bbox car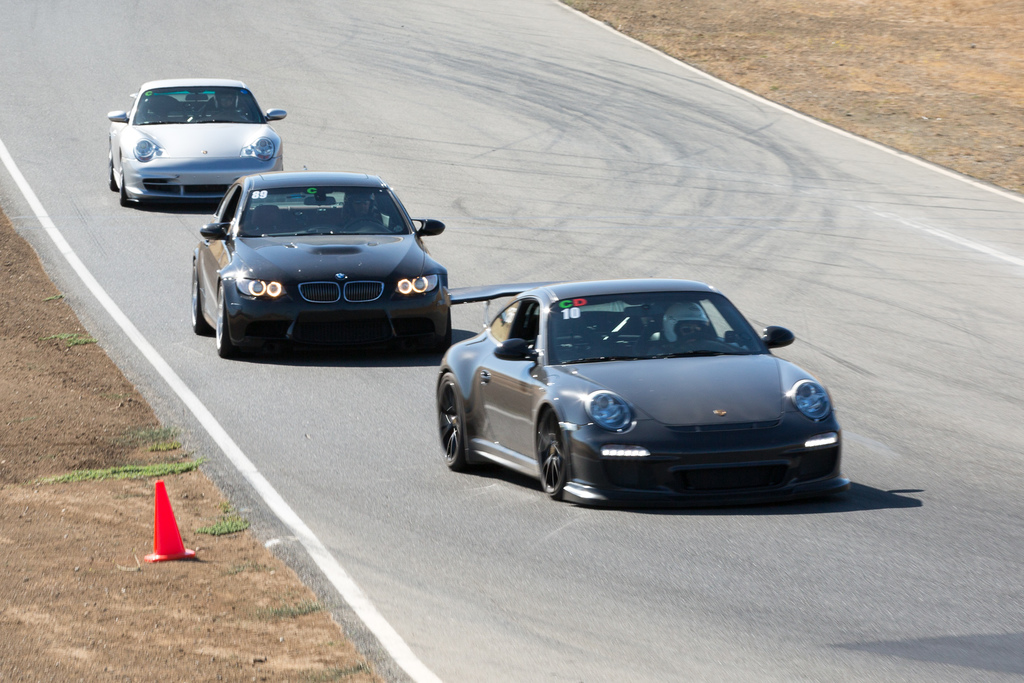
pyautogui.locateOnScreen(422, 276, 844, 511)
